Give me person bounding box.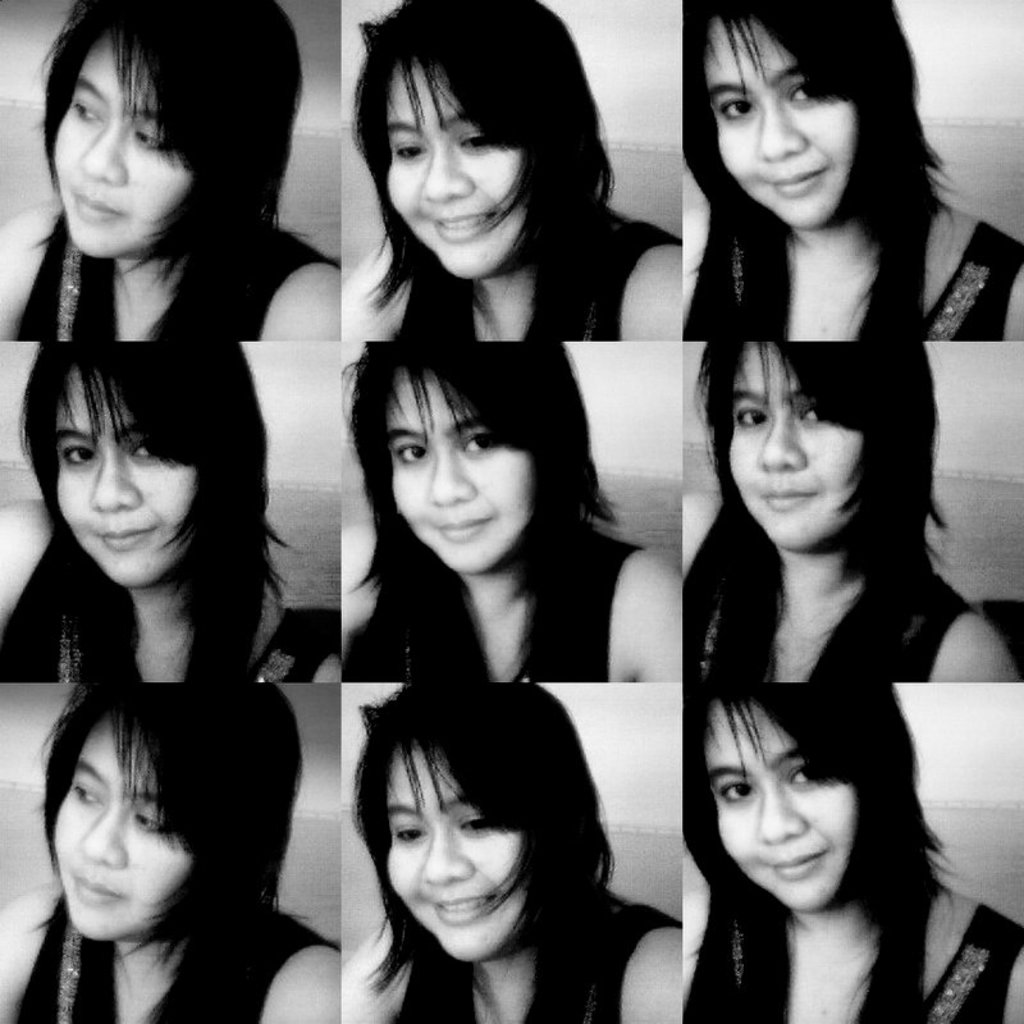
rect(349, 0, 680, 346).
